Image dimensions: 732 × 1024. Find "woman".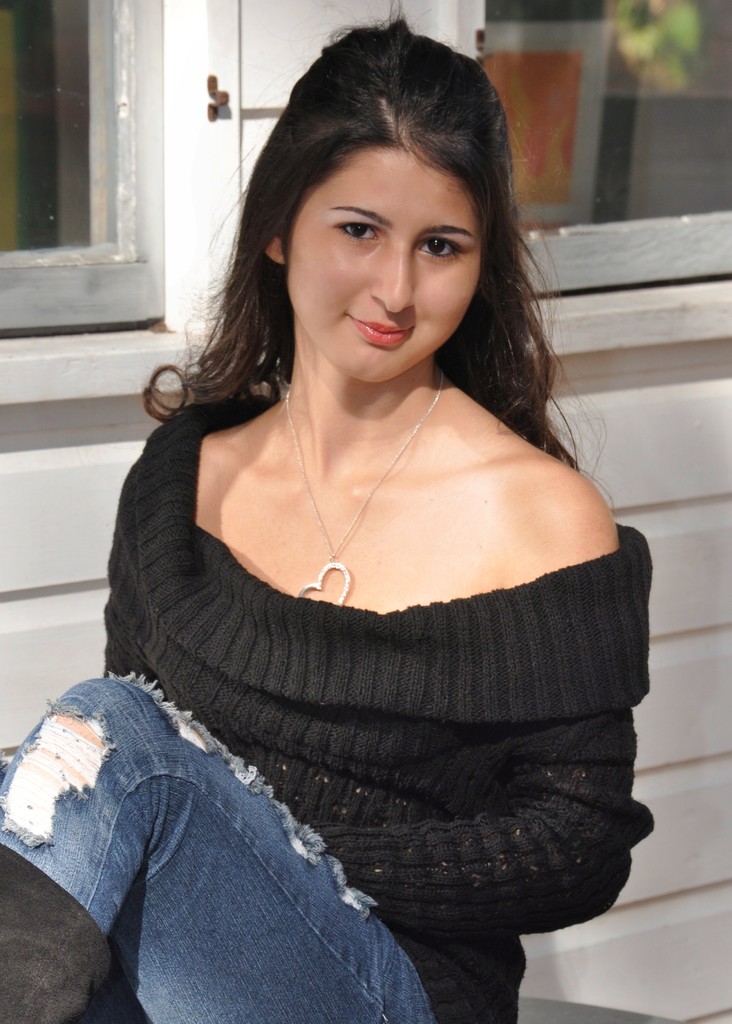
l=104, t=28, r=657, b=940.
